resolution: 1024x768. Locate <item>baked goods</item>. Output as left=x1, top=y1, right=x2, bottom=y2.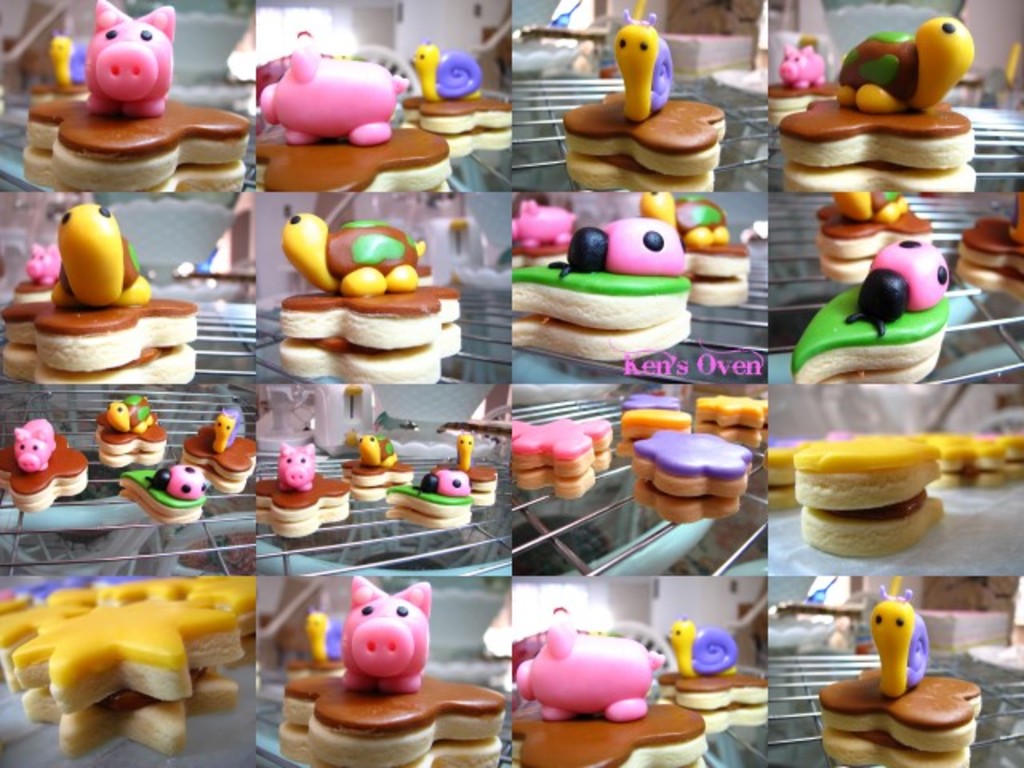
left=3, top=579, right=262, bottom=757.
